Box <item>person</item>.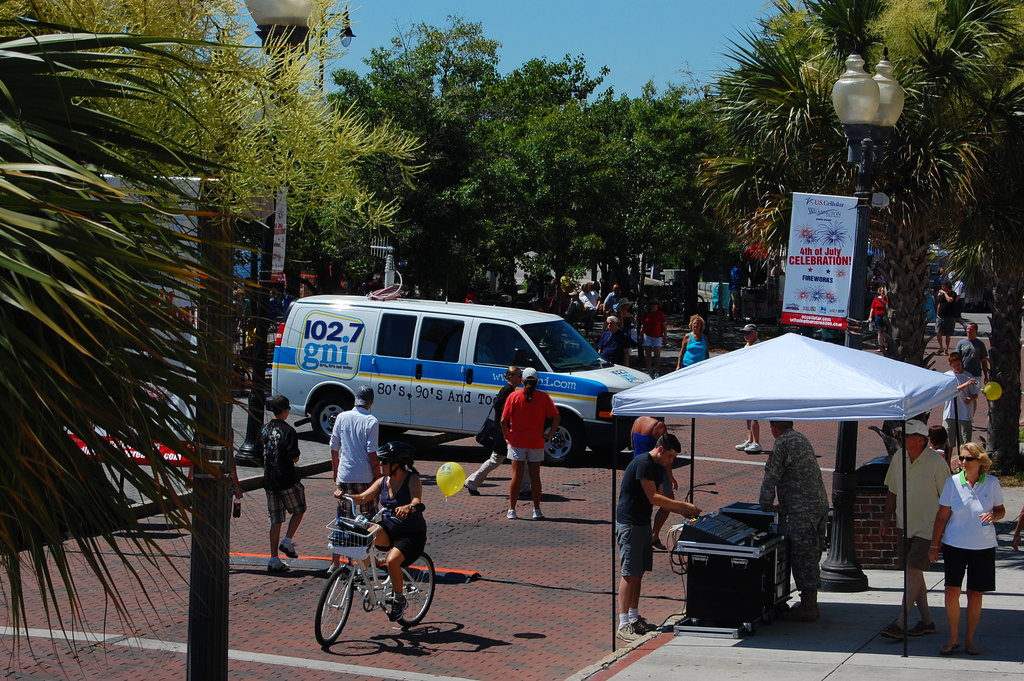
{"left": 256, "top": 397, "right": 310, "bottom": 574}.
